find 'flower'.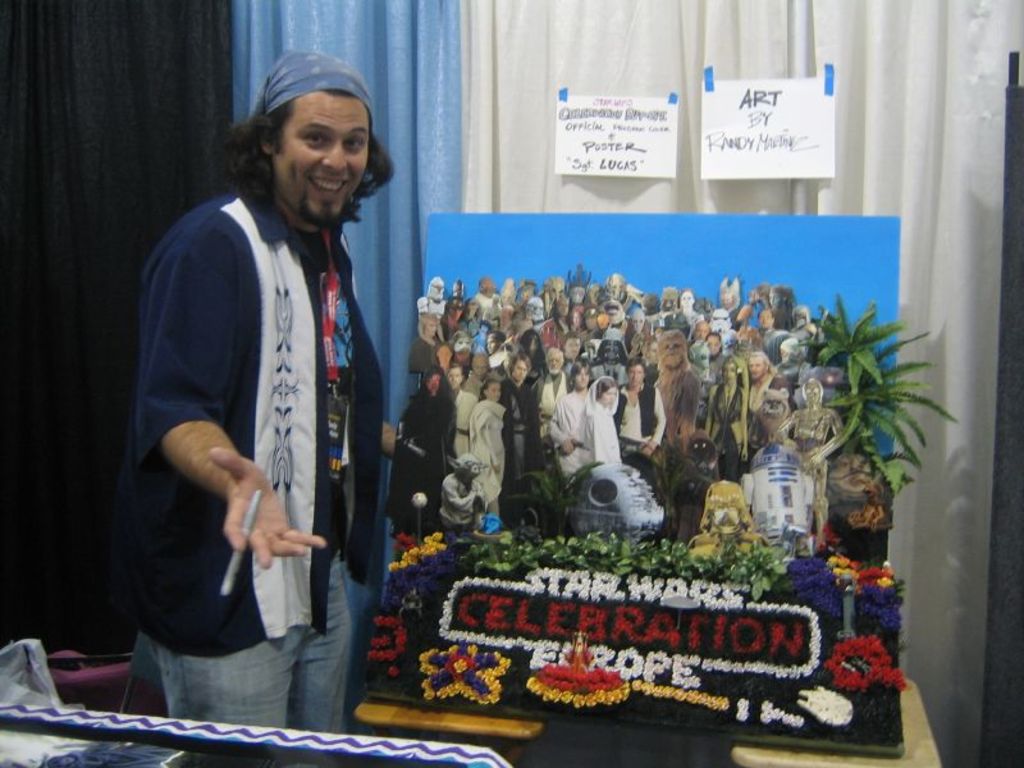
367,608,416,677.
